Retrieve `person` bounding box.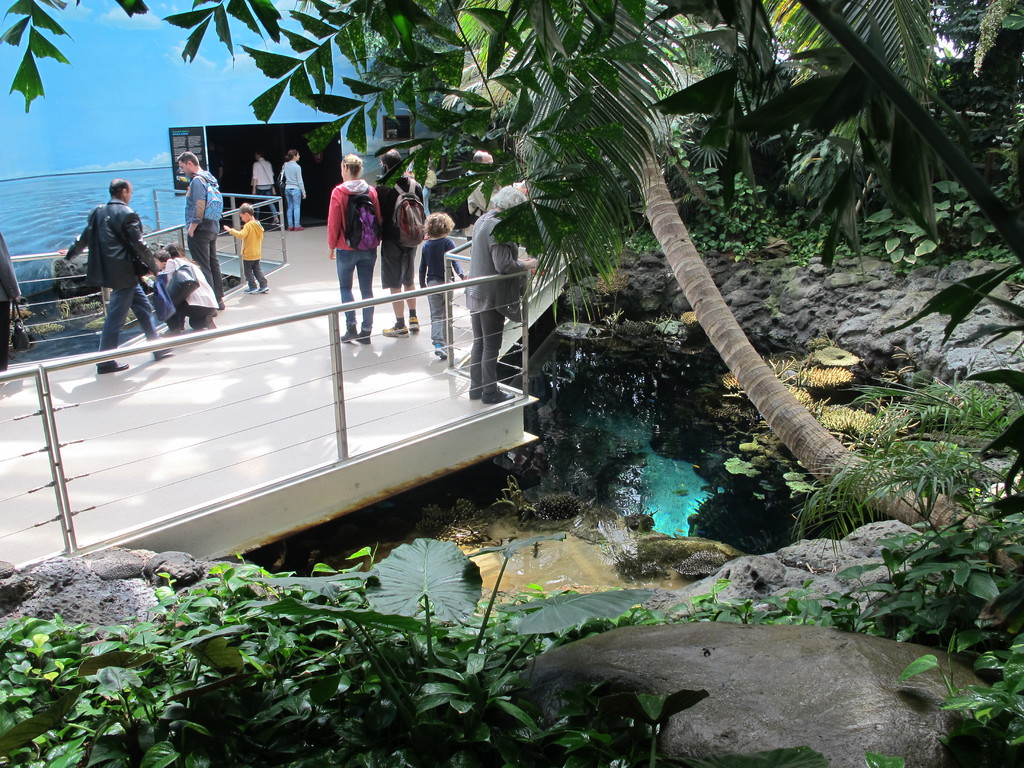
Bounding box: box(54, 180, 173, 374).
